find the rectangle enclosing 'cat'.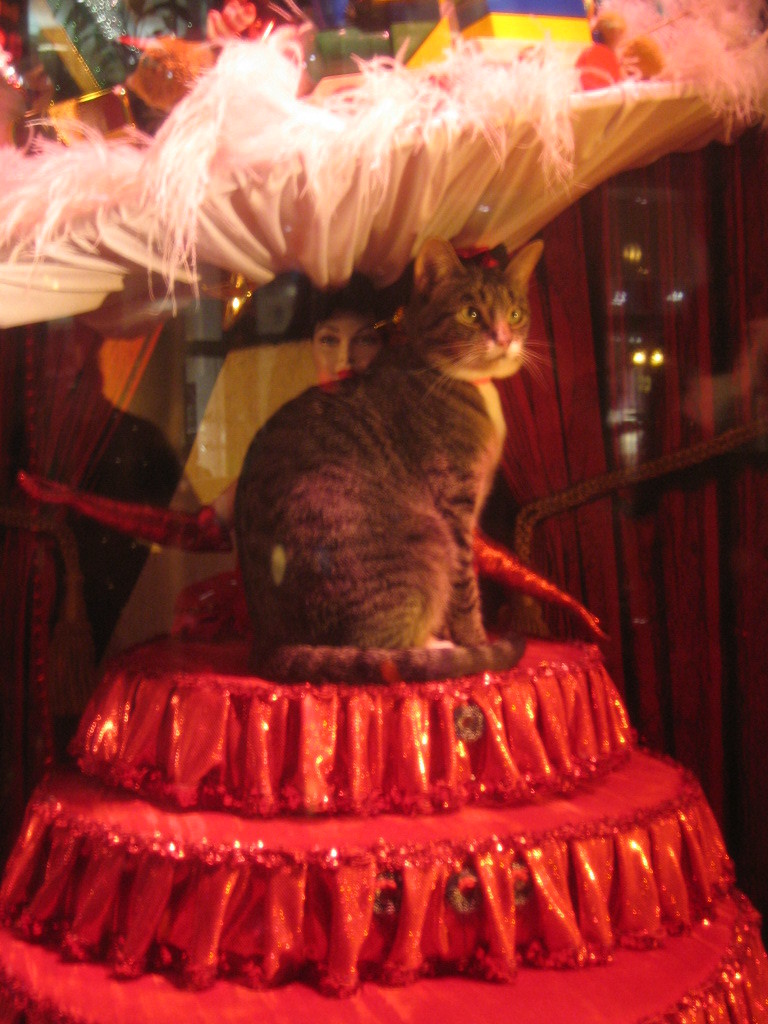
[234, 236, 591, 660].
